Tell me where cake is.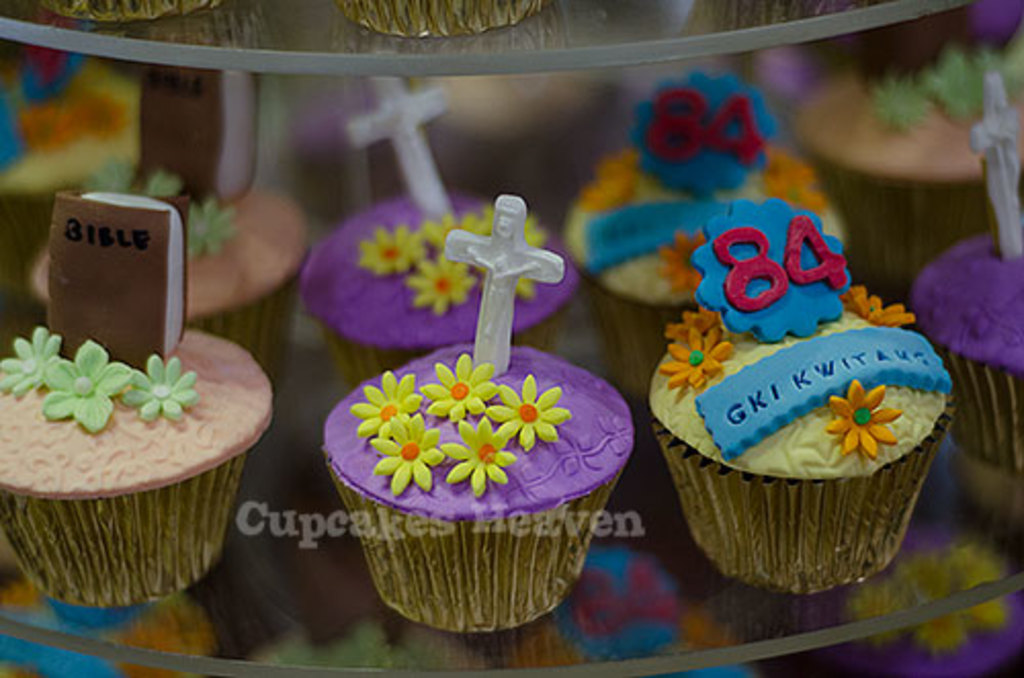
cake is at x1=915, y1=70, x2=1022, y2=469.
